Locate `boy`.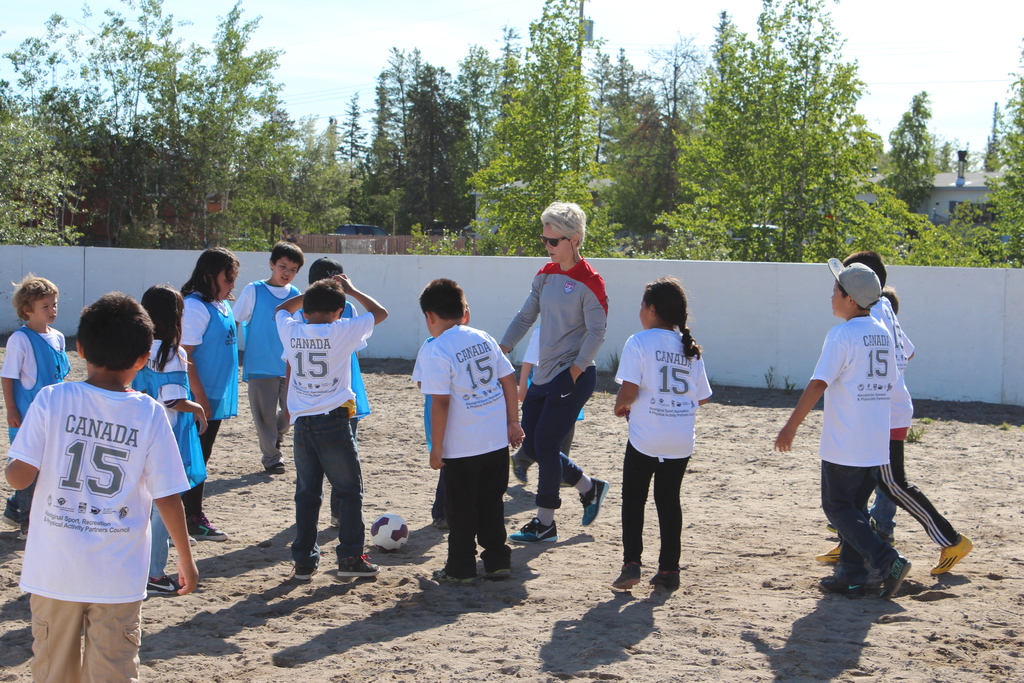
Bounding box: box(289, 255, 367, 536).
